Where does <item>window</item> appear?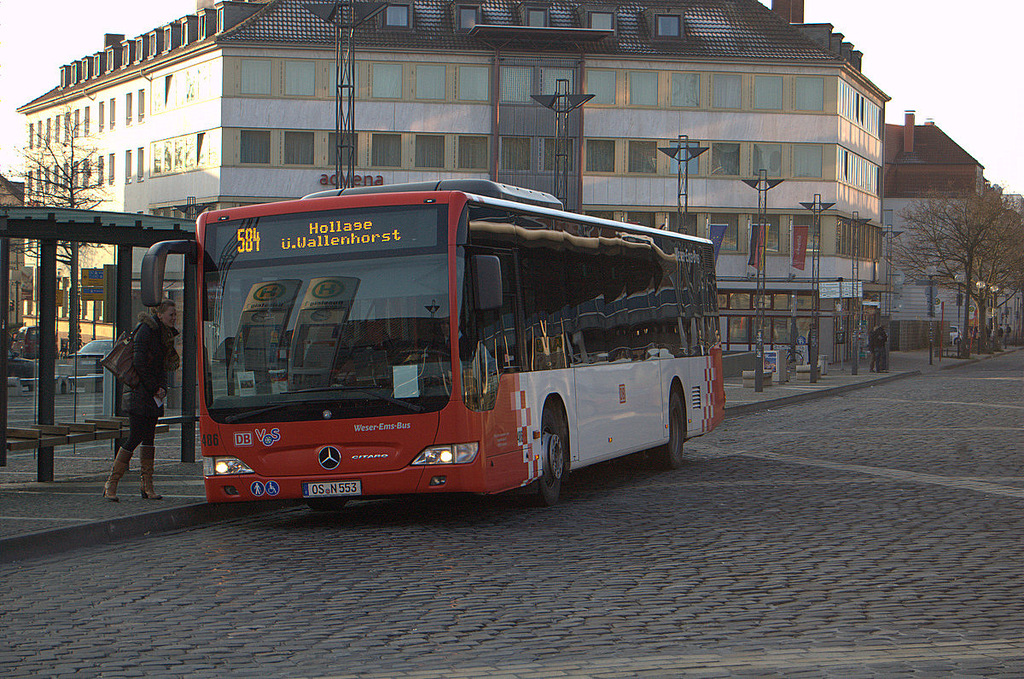
Appears at region(44, 117, 51, 146).
